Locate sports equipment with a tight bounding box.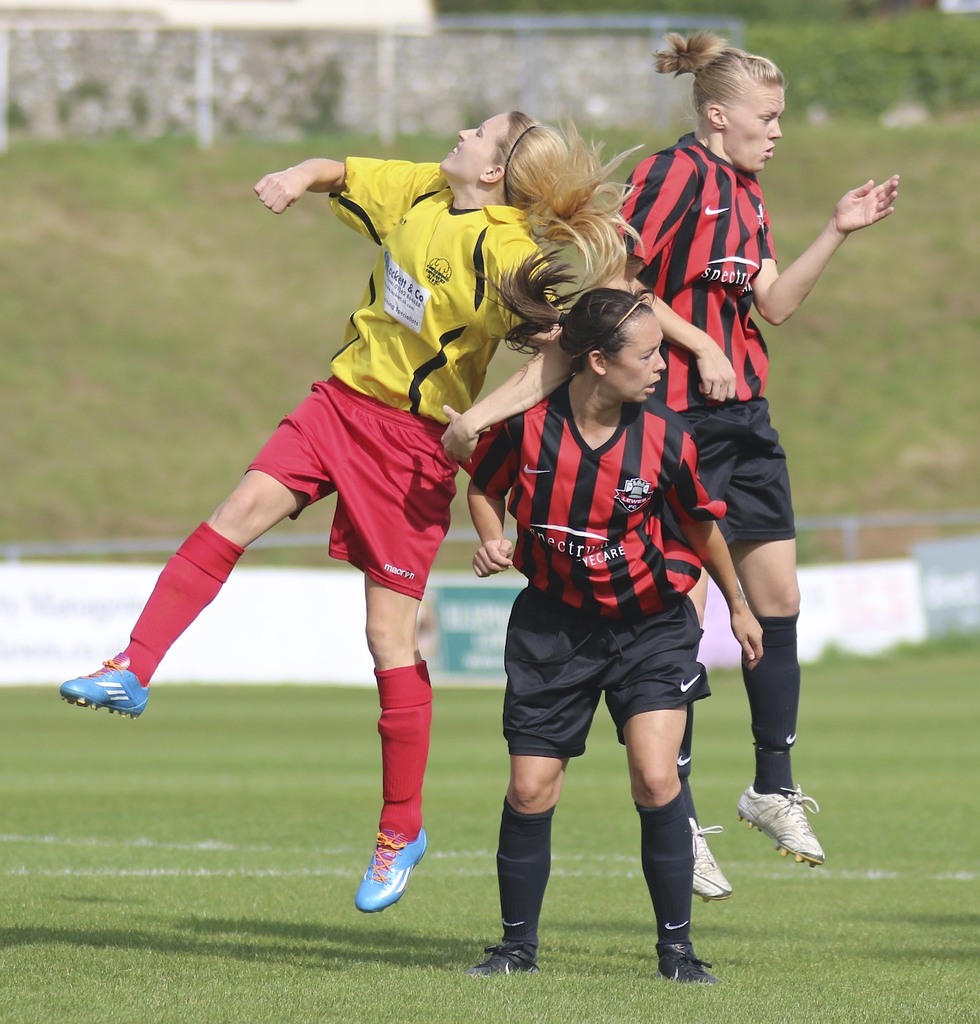
741:791:831:872.
